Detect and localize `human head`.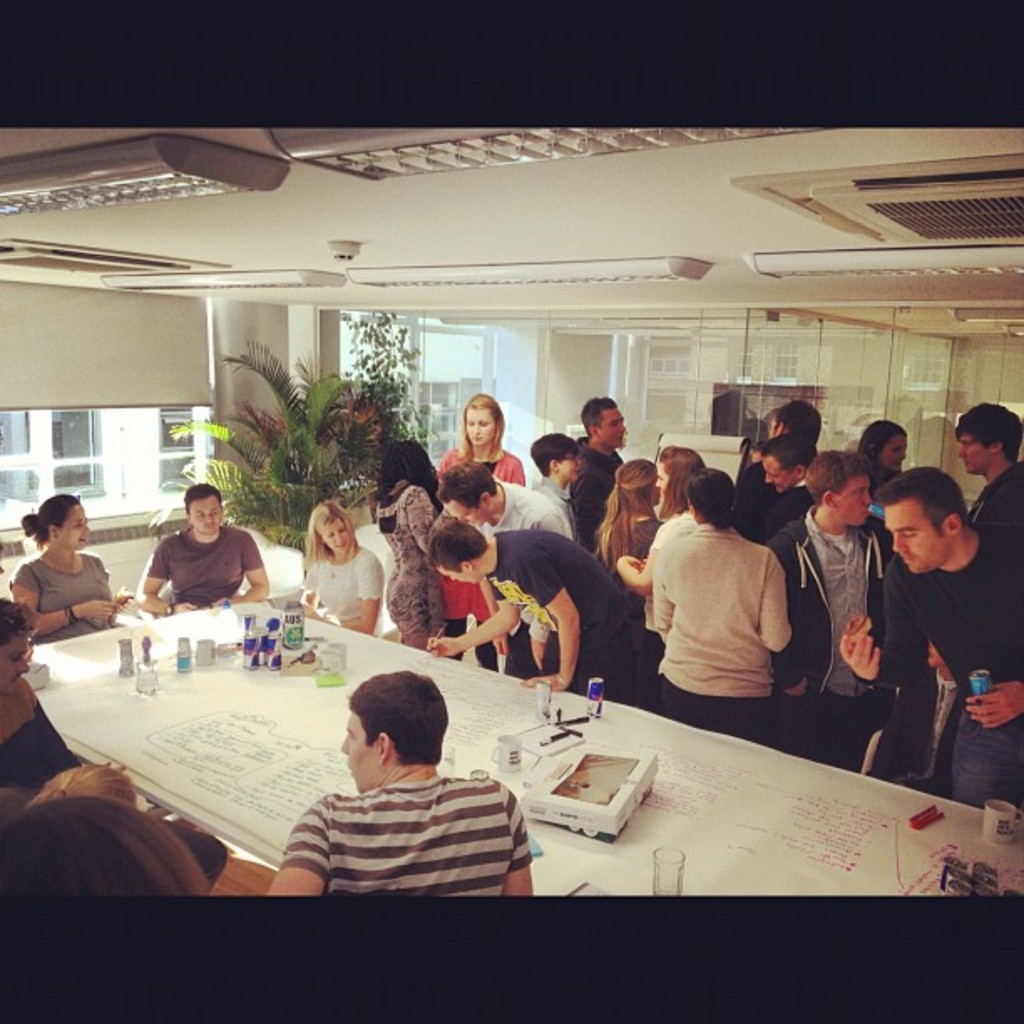
Localized at [left=658, top=445, right=706, bottom=500].
